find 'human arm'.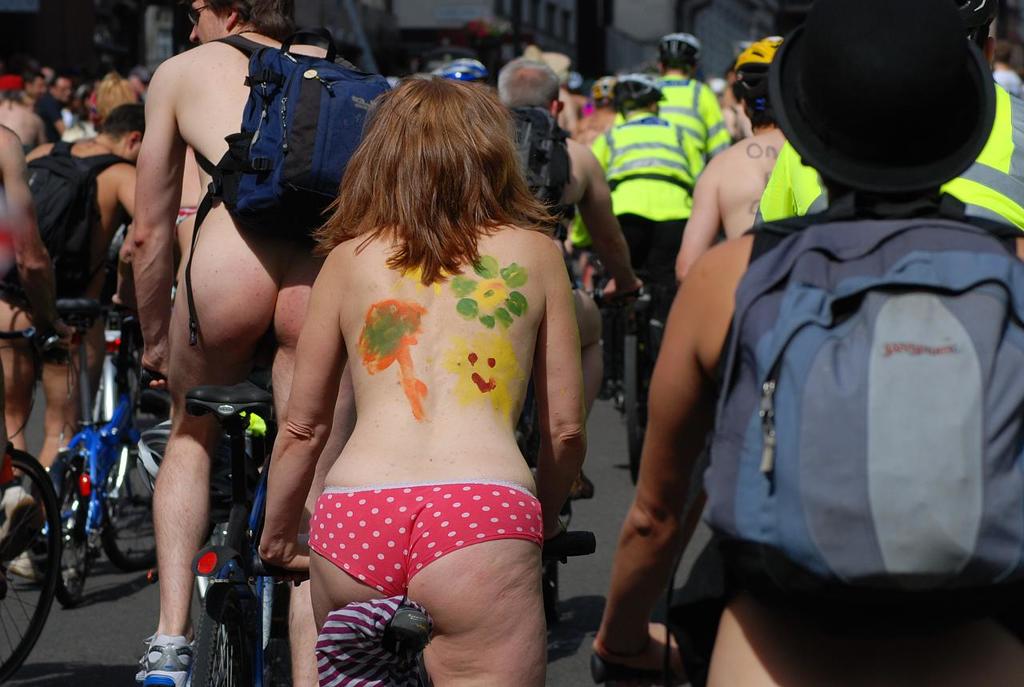
box(0, 133, 39, 290).
